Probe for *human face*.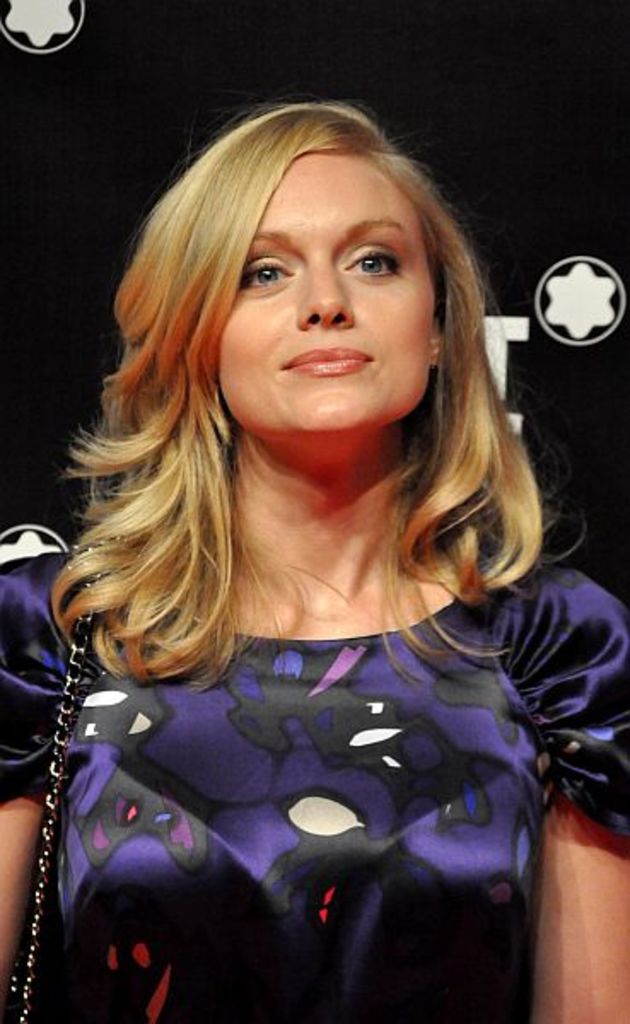
Probe result: [left=215, top=150, right=432, bottom=432].
